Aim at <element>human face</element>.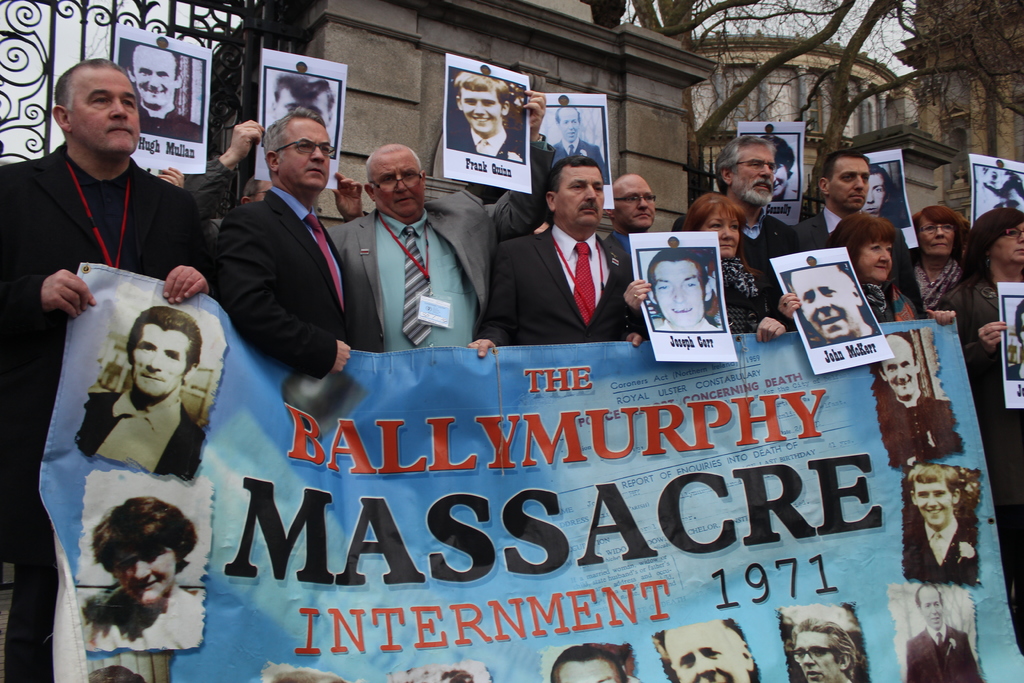
Aimed at bbox=[556, 170, 605, 229].
